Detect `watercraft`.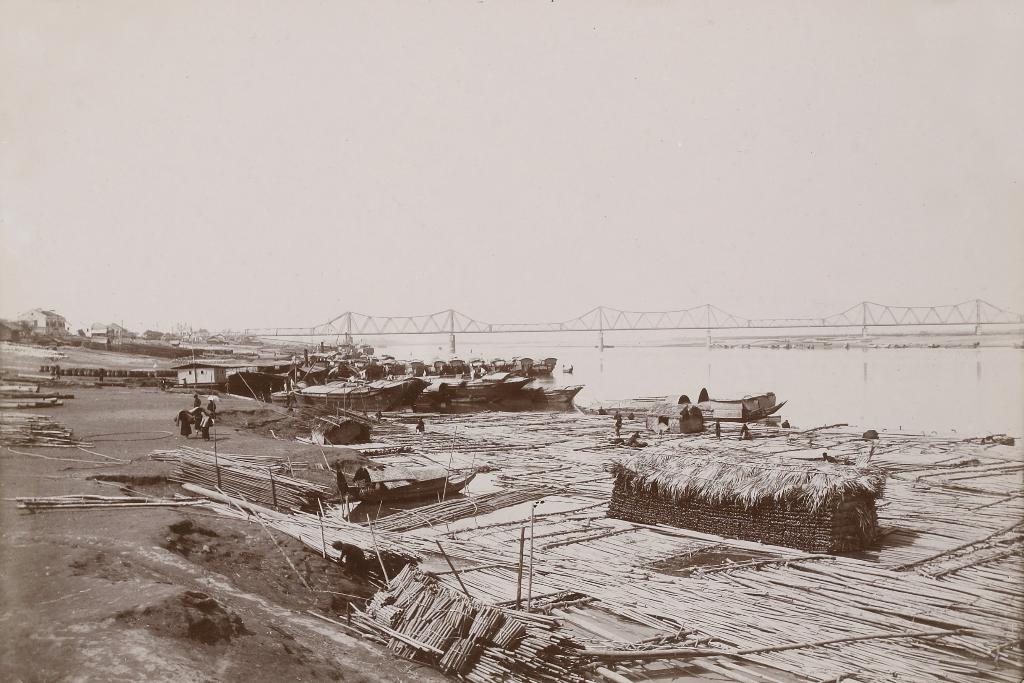
Detected at BBox(472, 360, 491, 377).
